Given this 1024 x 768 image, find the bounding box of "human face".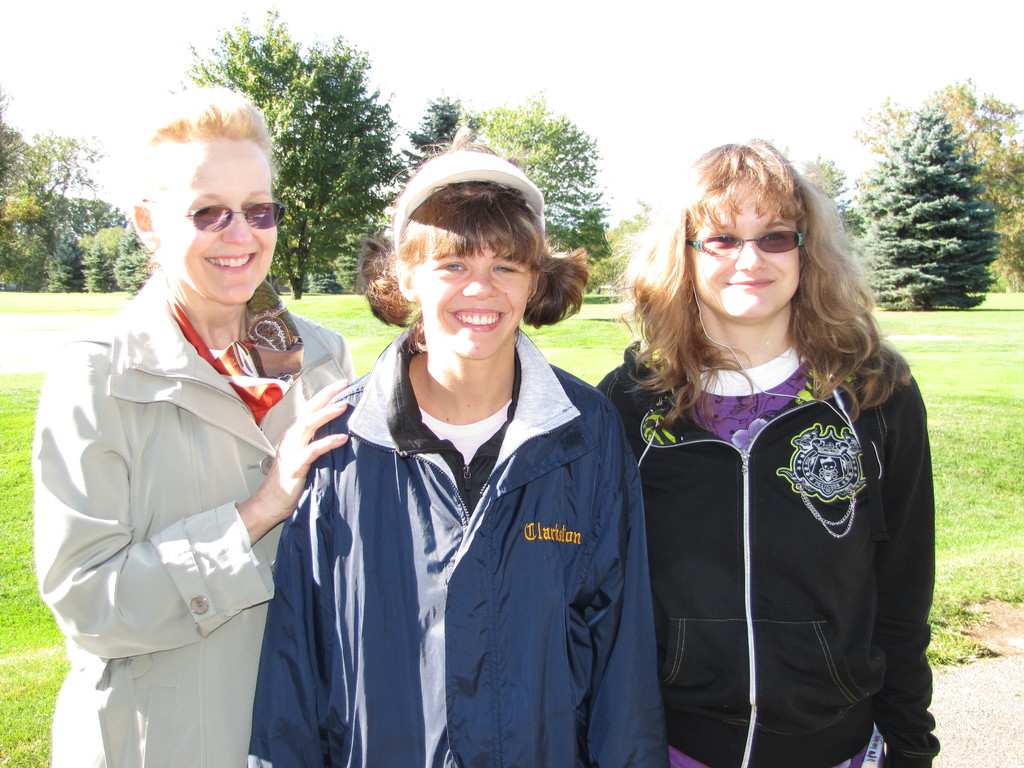
x1=153 y1=132 x2=278 y2=304.
